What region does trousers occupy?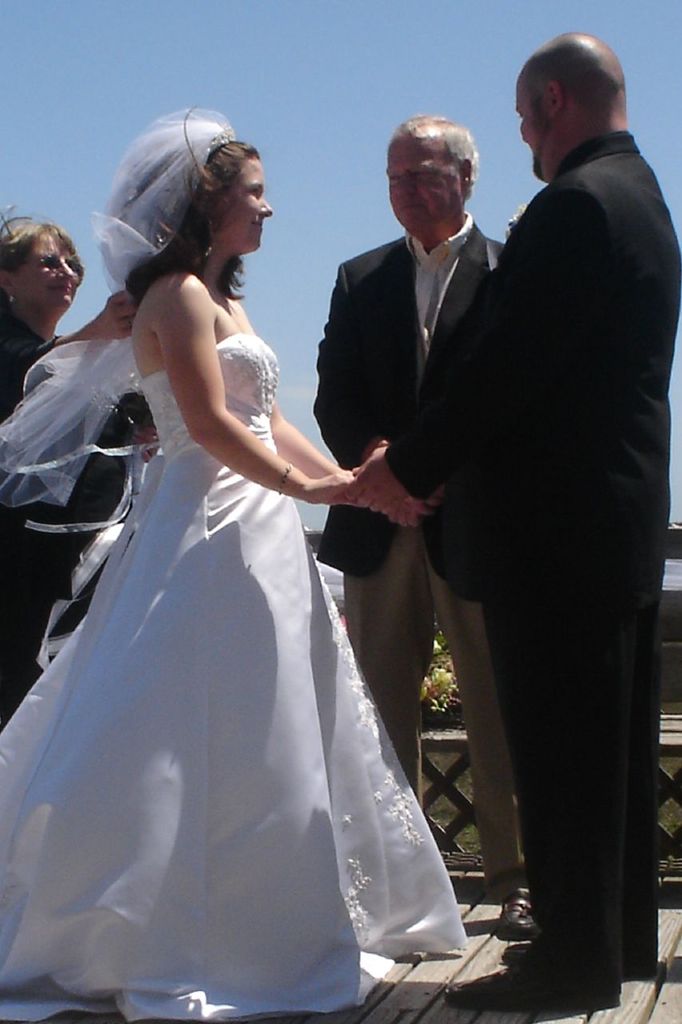
(left=476, top=574, right=668, bottom=1014).
